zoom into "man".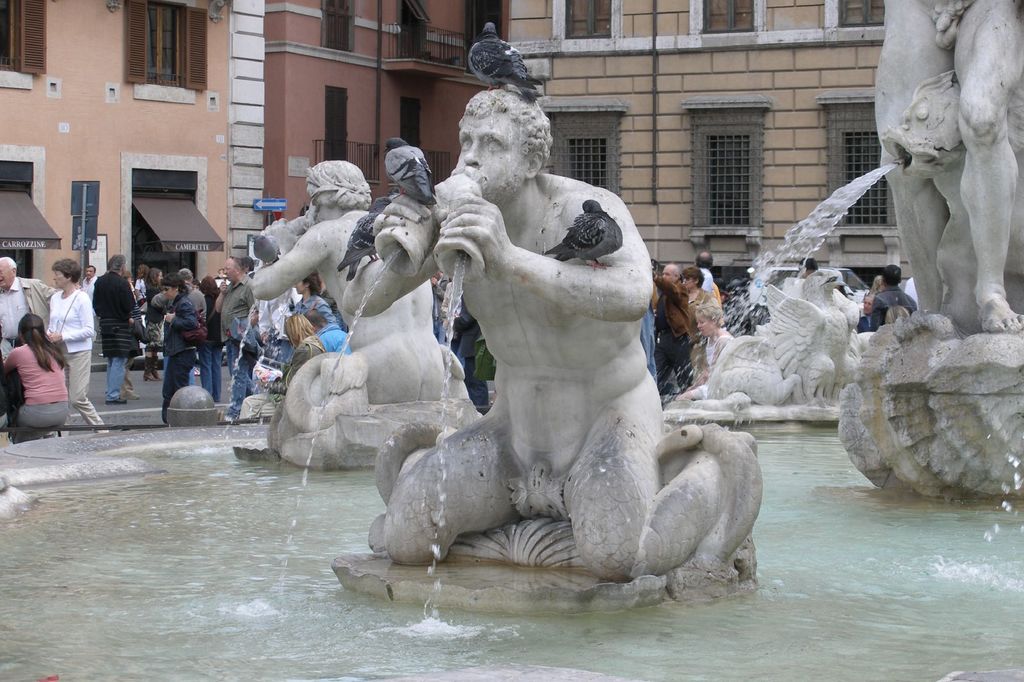
Zoom target: {"x1": 212, "y1": 257, "x2": 264, "y2": 418}.
